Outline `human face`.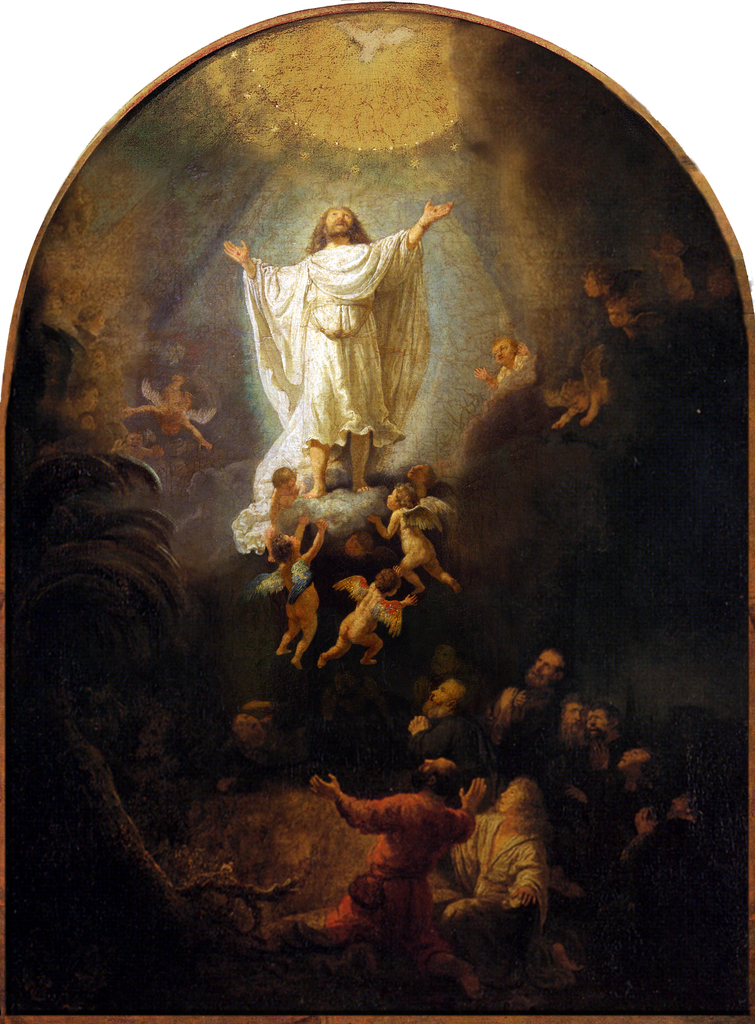
Outline: 324 207 355 234.
